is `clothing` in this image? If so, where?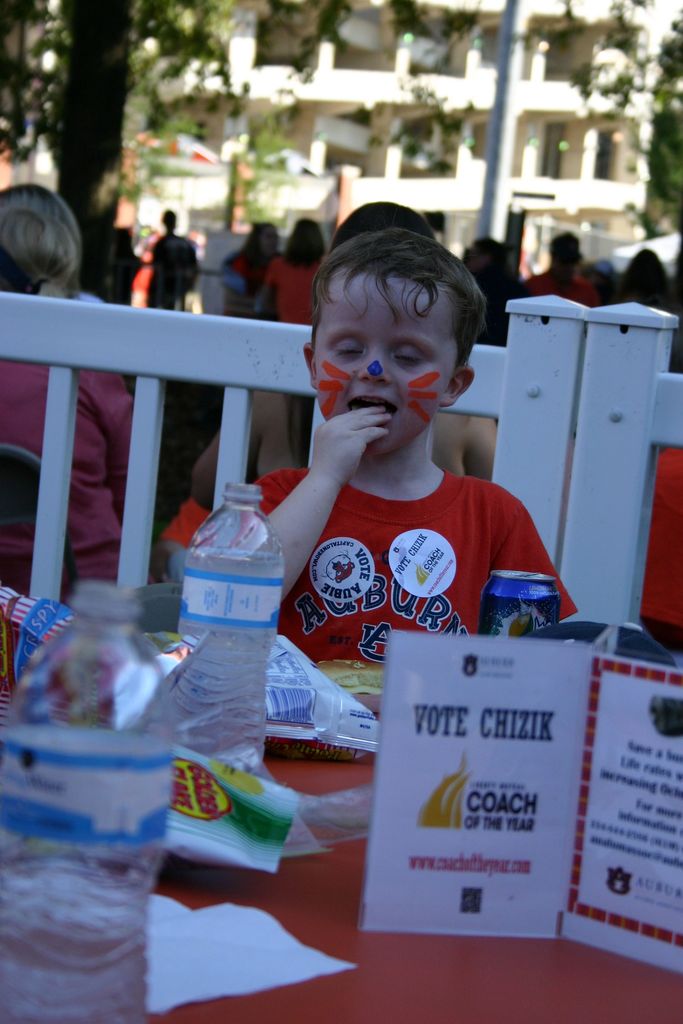
Yes, at l=0, t=356, r=140, b=690.
